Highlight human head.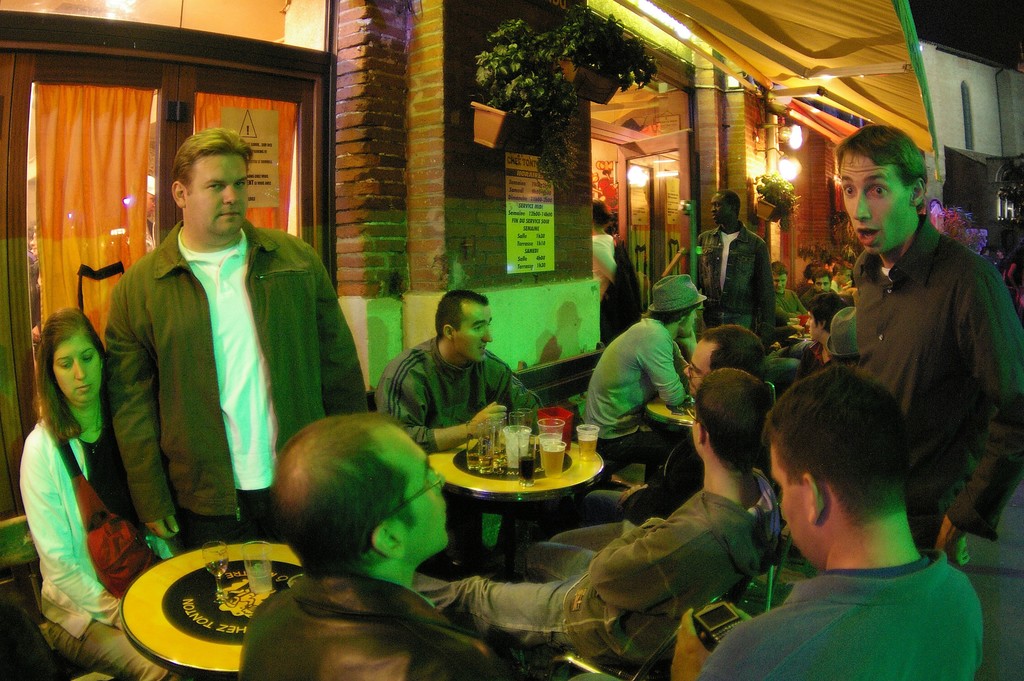
Highlighted region: region(760, 364, 909, 570).
